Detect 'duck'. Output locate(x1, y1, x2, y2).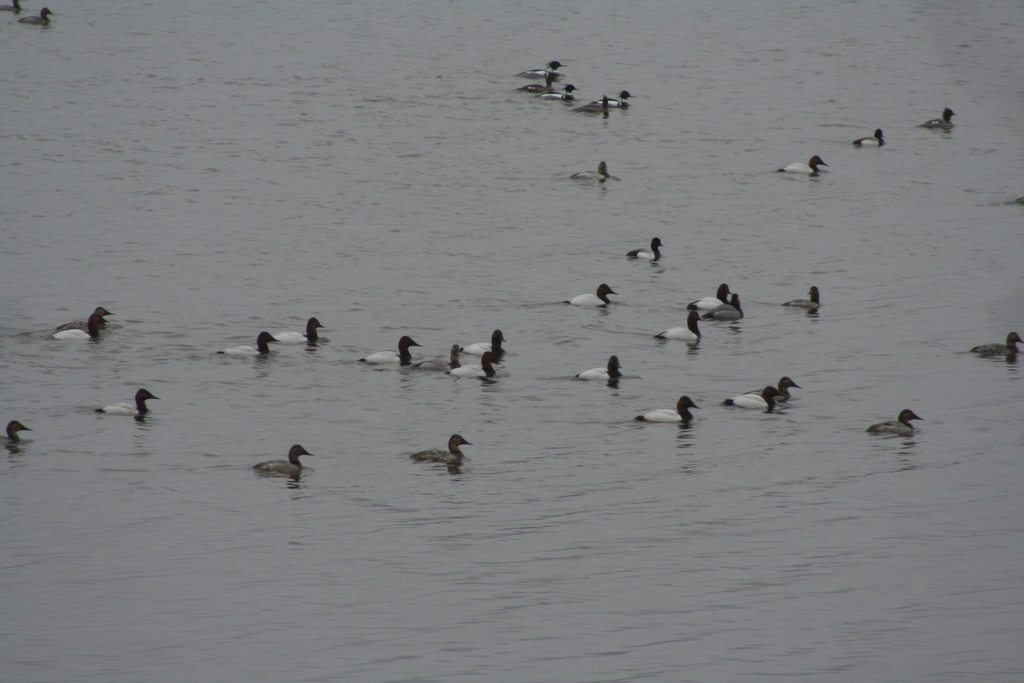
locate(632, 389, 701, 423).
